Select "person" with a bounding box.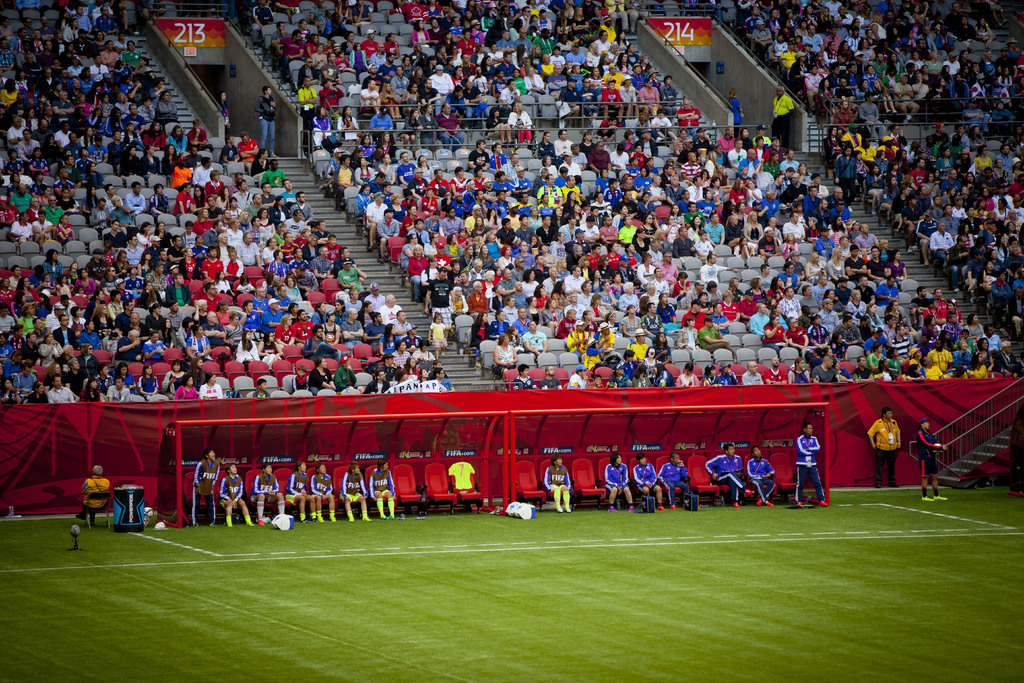
{"left": 341, "top": 461, "right": 370, "bottom": 527}.
